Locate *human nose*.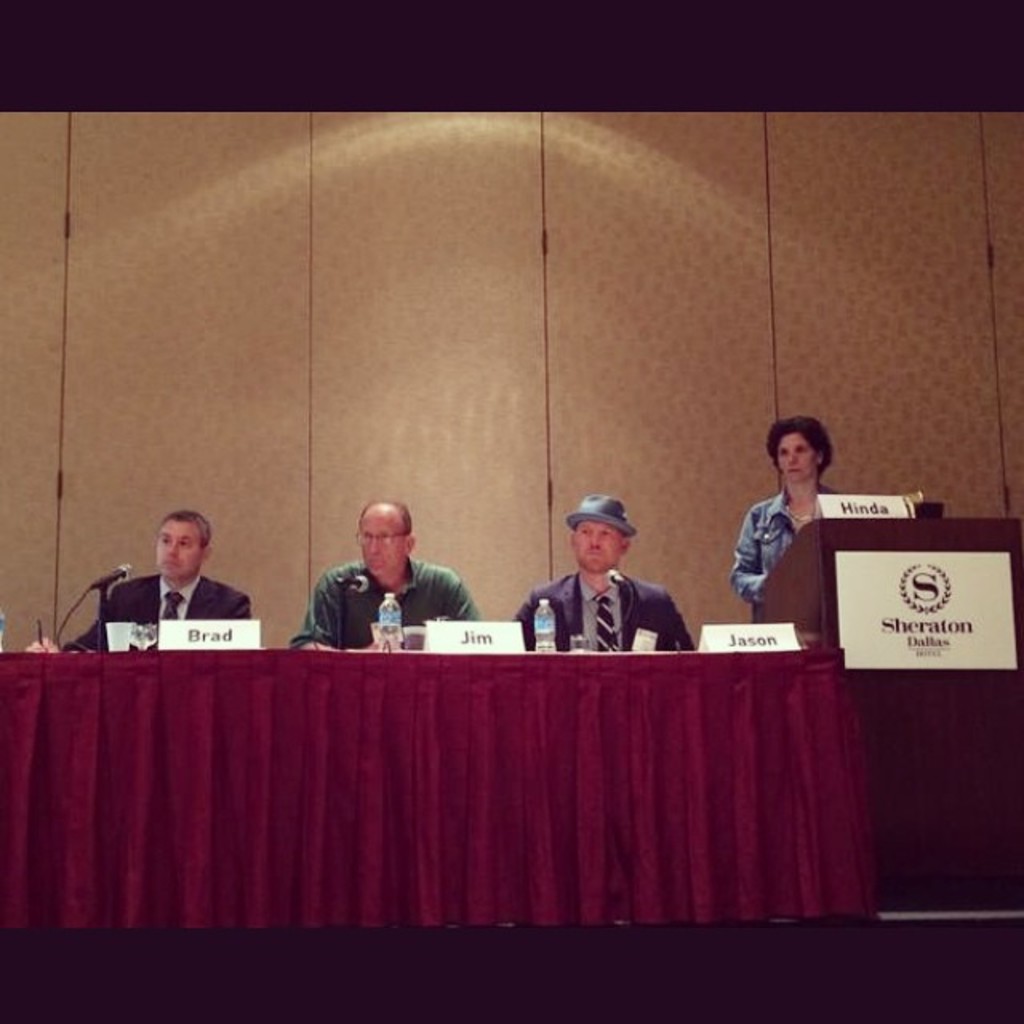
Bounding box: (left=168, top=549, right=186, bottom=558).
